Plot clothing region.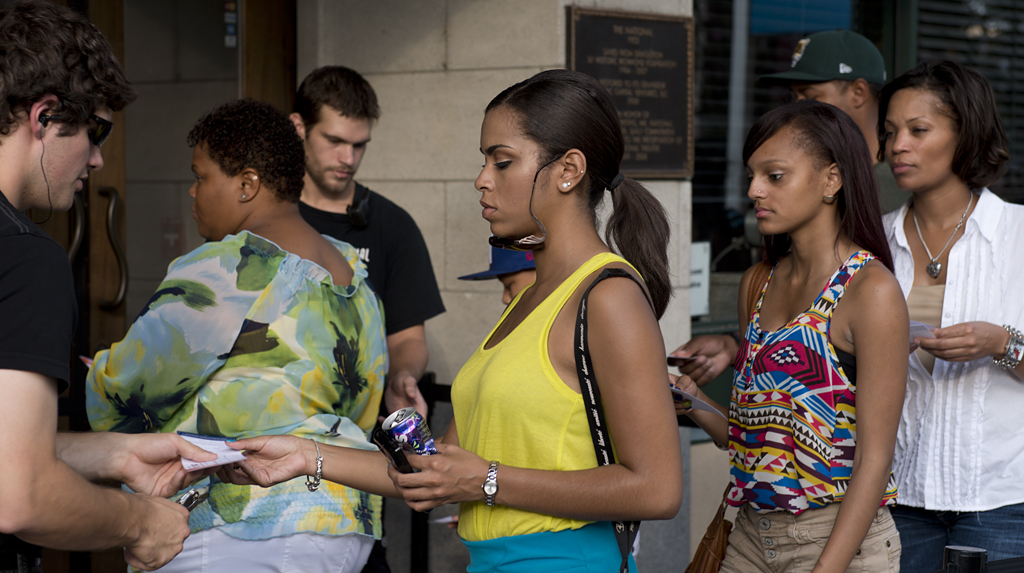
Plotted at box=[297, 176, 440, 344].
